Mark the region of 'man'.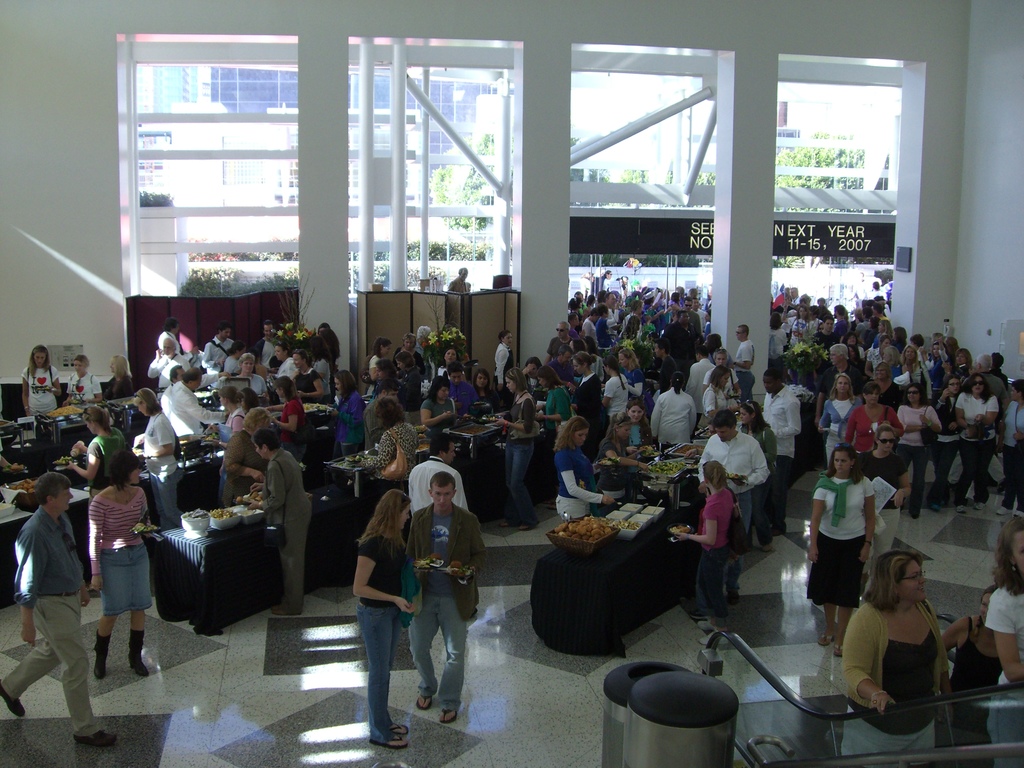
Region: detection(845, 269, 897, 403).
